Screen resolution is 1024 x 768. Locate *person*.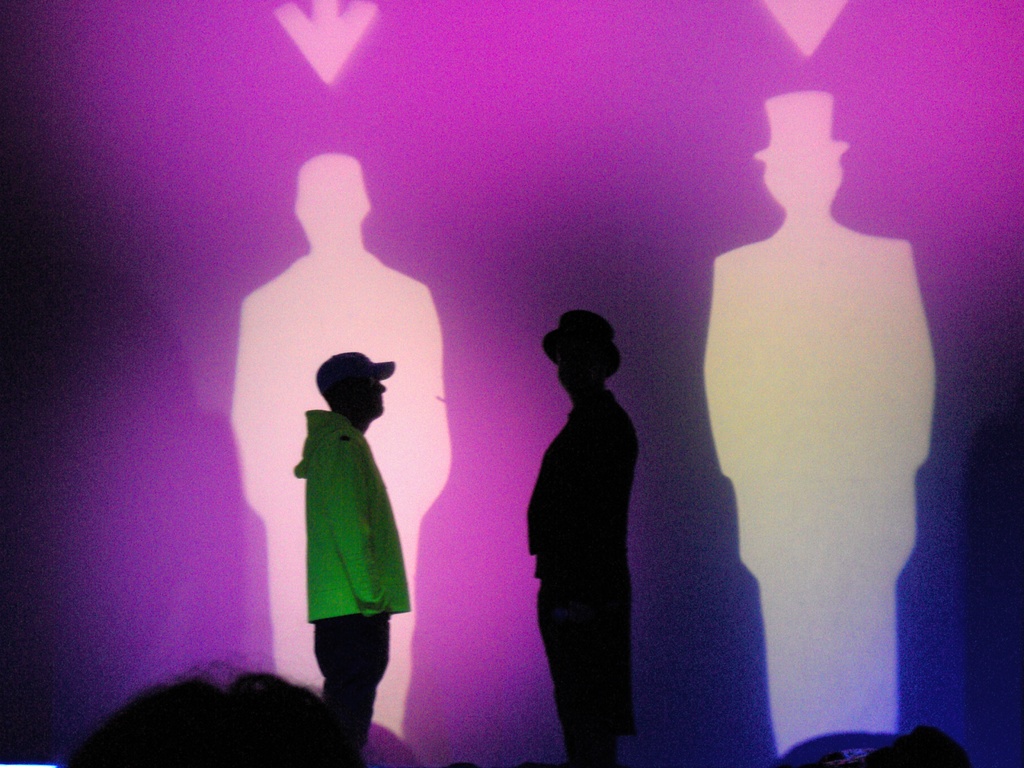
527,304,643,767.
